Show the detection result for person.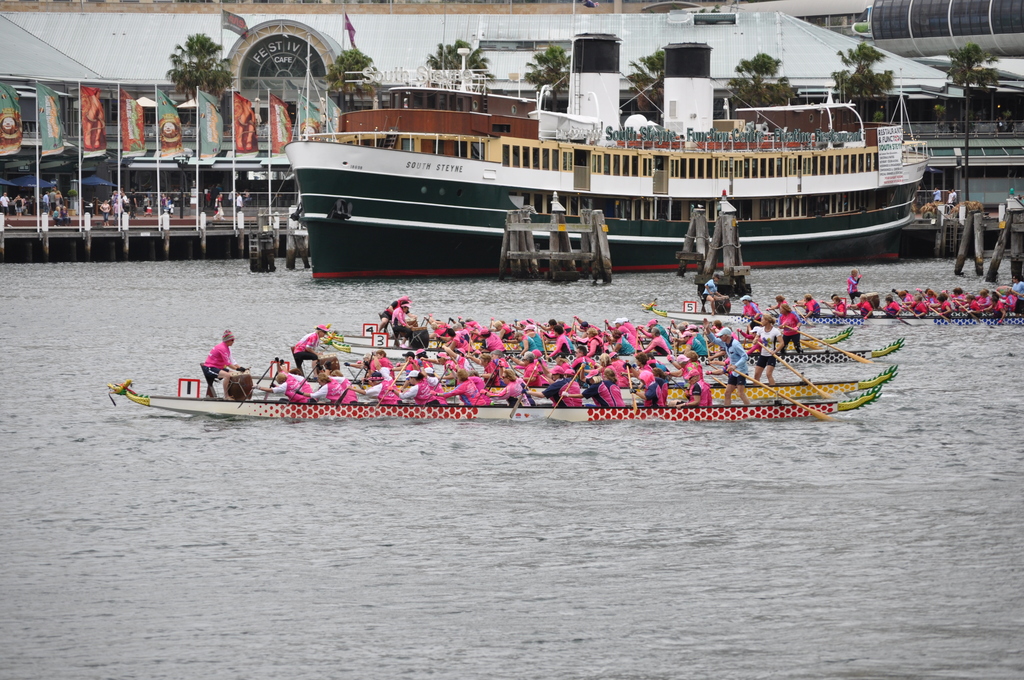
[left=306, top=360, right=365, bottom=405].
